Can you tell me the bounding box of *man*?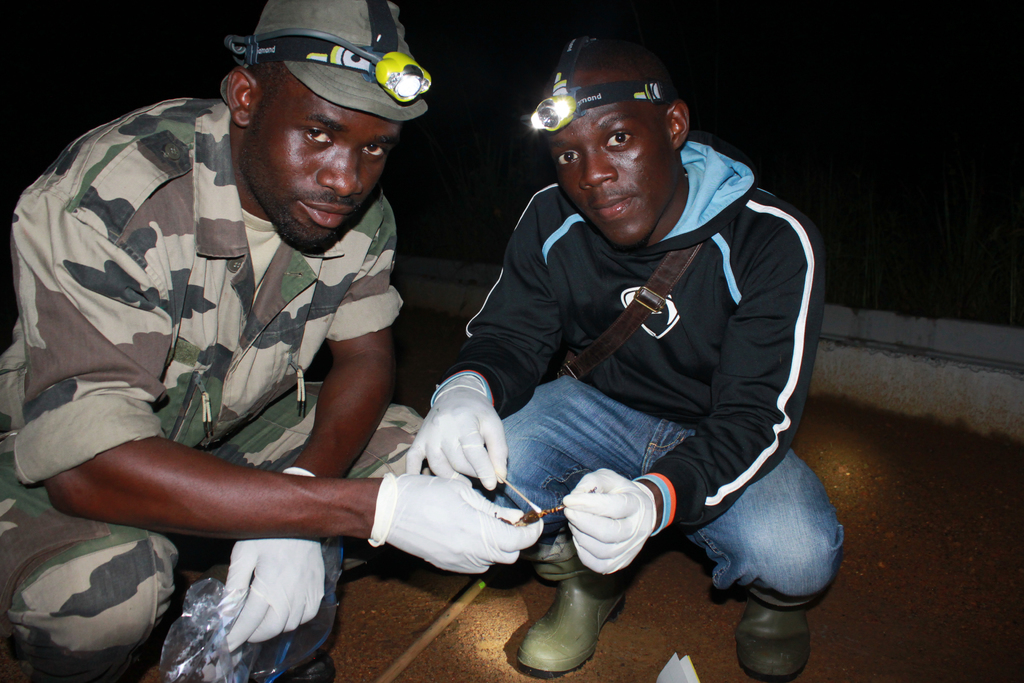
(0, 0, 545, 682).
